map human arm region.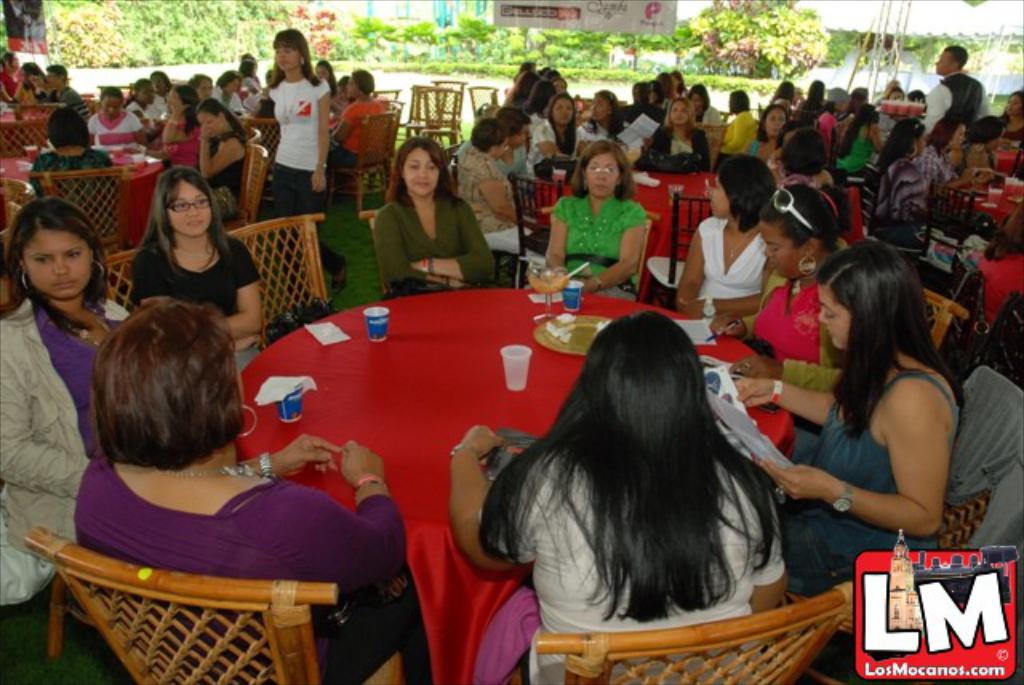
Mapped to bbox=(379, 203, 461, 288).
